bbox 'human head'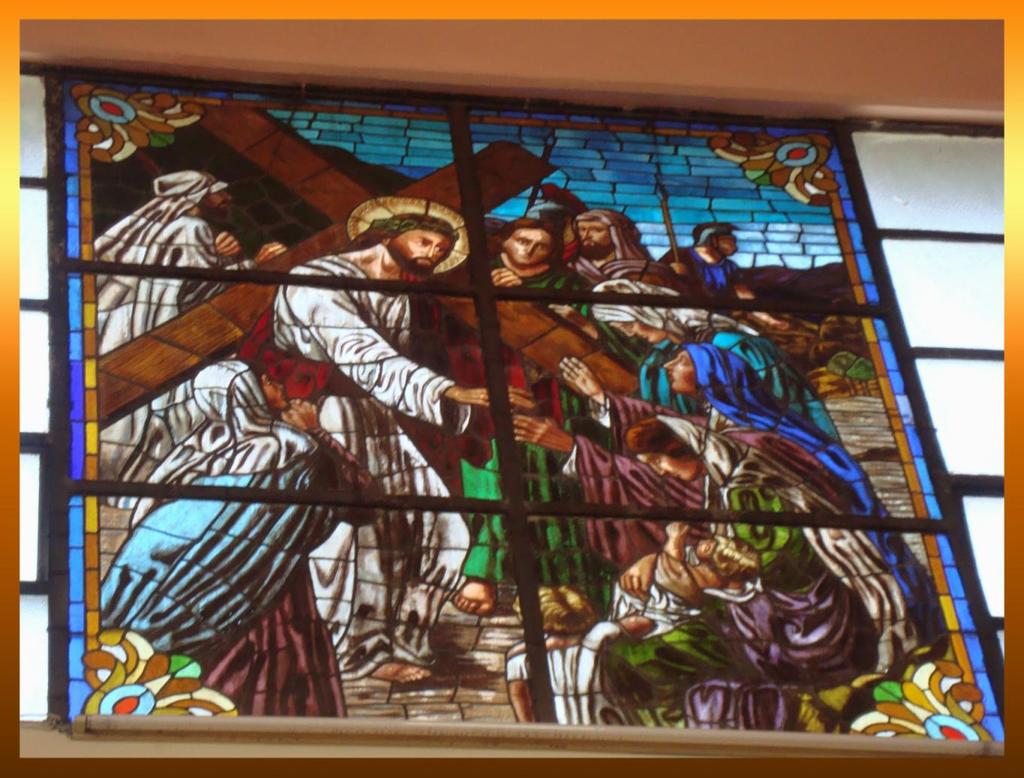
bbox(365, 207, 464, 274)
